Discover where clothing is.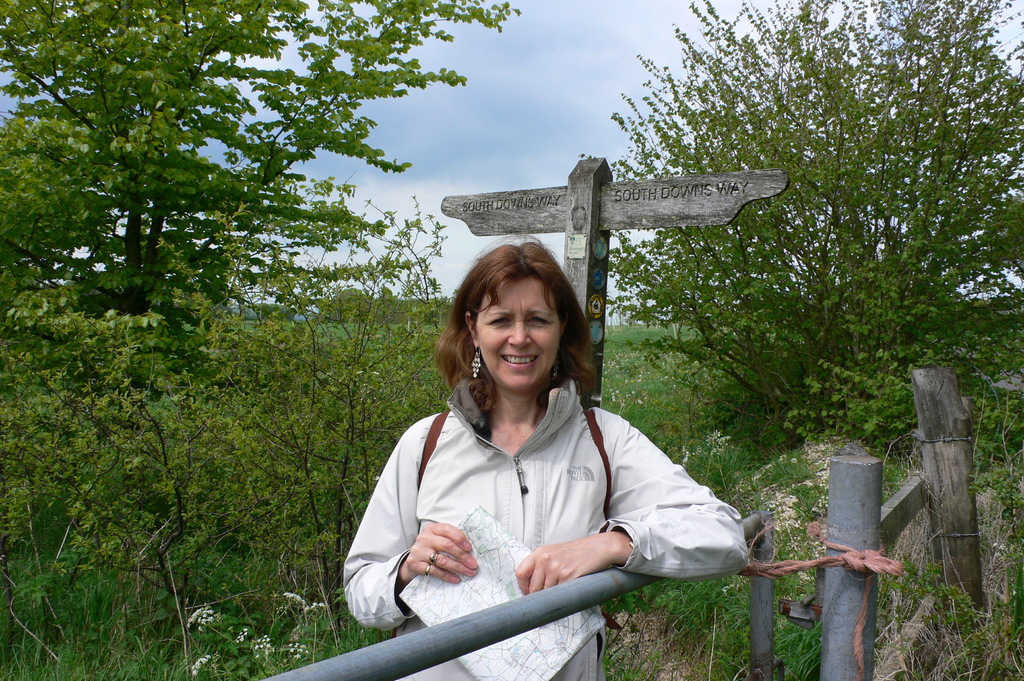
Discovered at rect(352, 344, 764, 629).
